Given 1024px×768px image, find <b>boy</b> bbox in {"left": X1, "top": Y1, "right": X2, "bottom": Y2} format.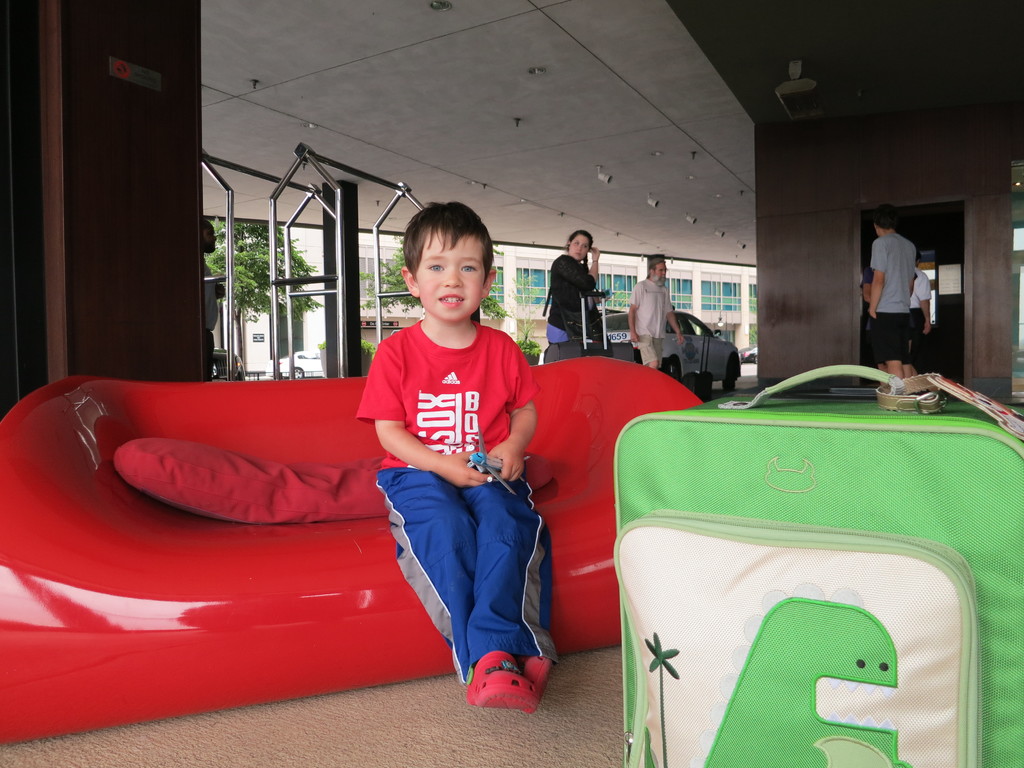
{"left": 348, "top": 226, "right": 575, "bottom": 707}.
